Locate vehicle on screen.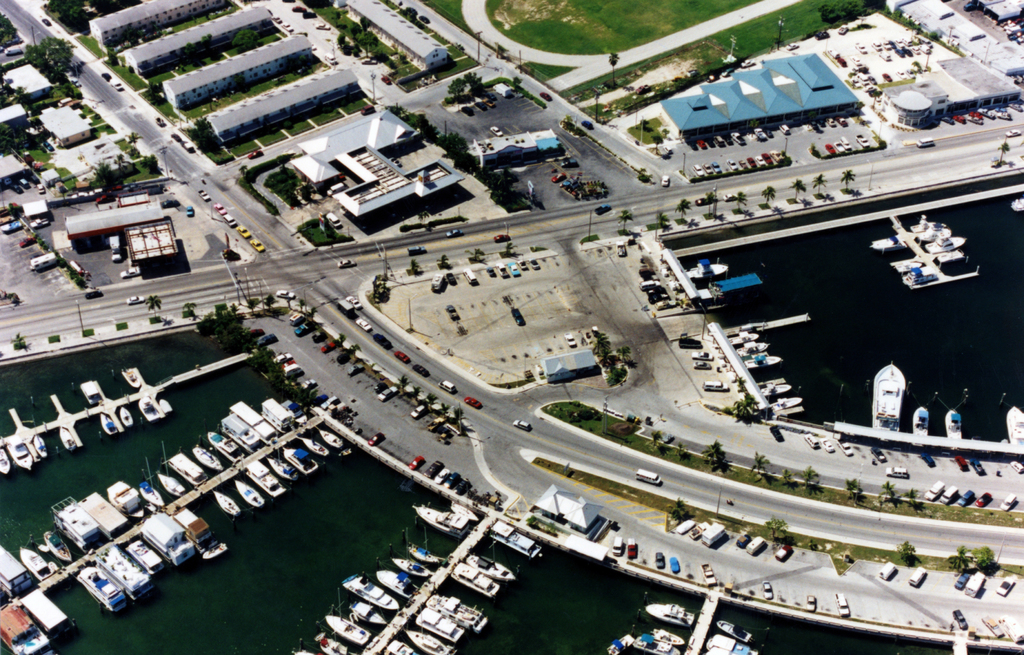
On screen at bbox=(138, 455, 166, 508).
